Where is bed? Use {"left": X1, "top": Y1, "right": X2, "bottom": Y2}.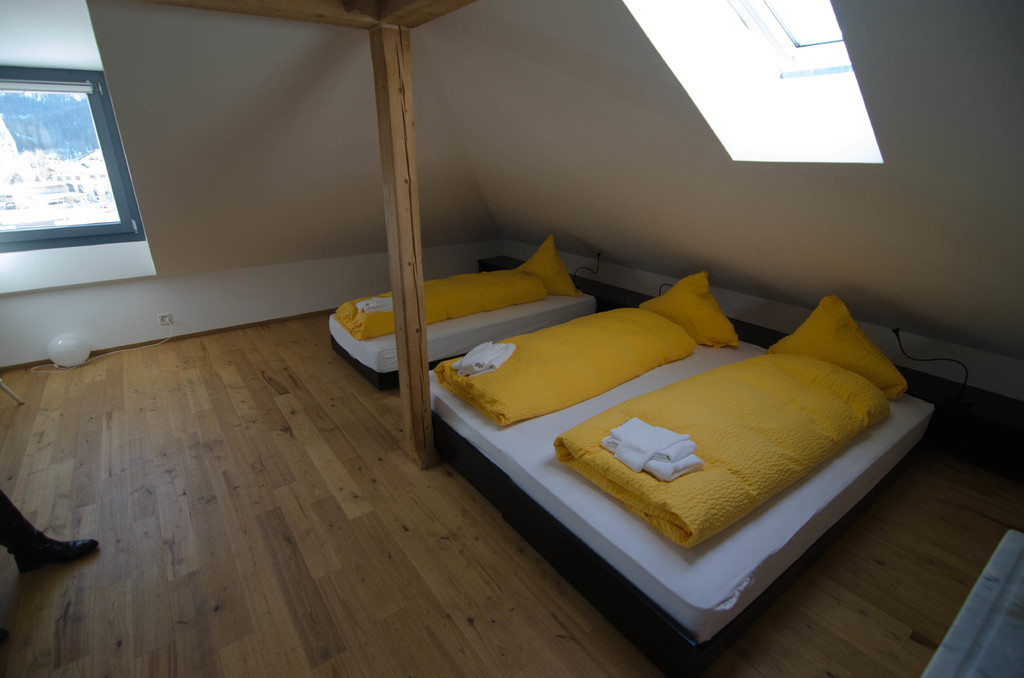
{"left": 425, "top": 291, "right": 936, "bottom": 662}.
